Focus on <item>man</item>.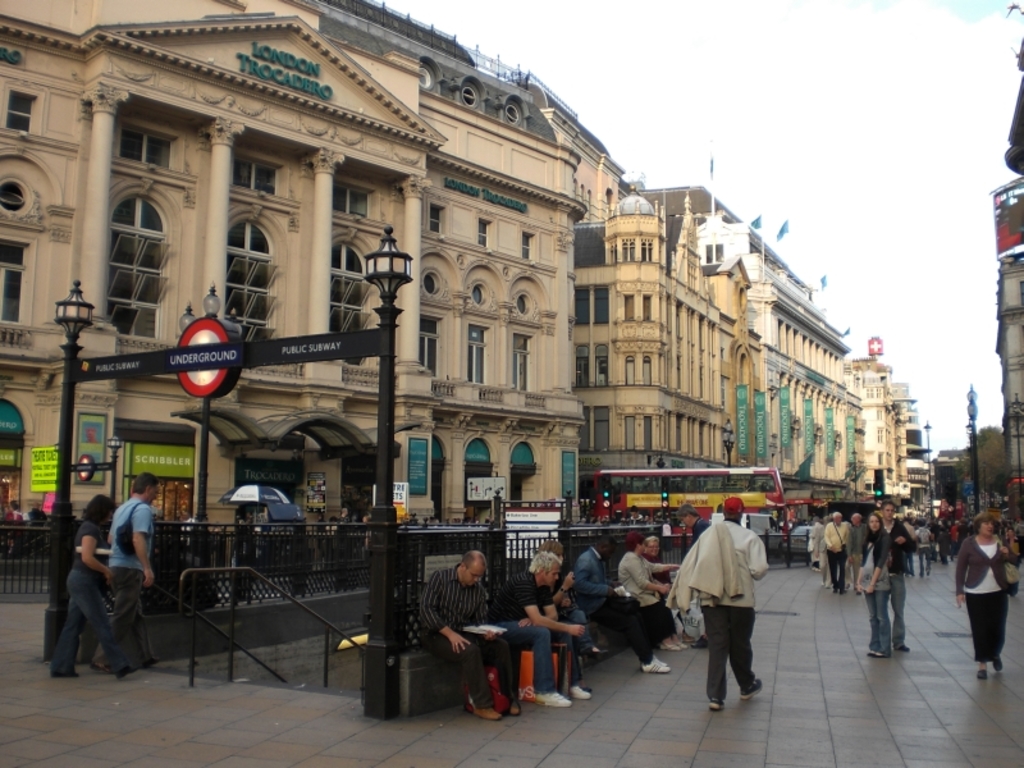
Focused at {"x1": 823, "y1": 515, "x2": 852, "y2": 591}.
